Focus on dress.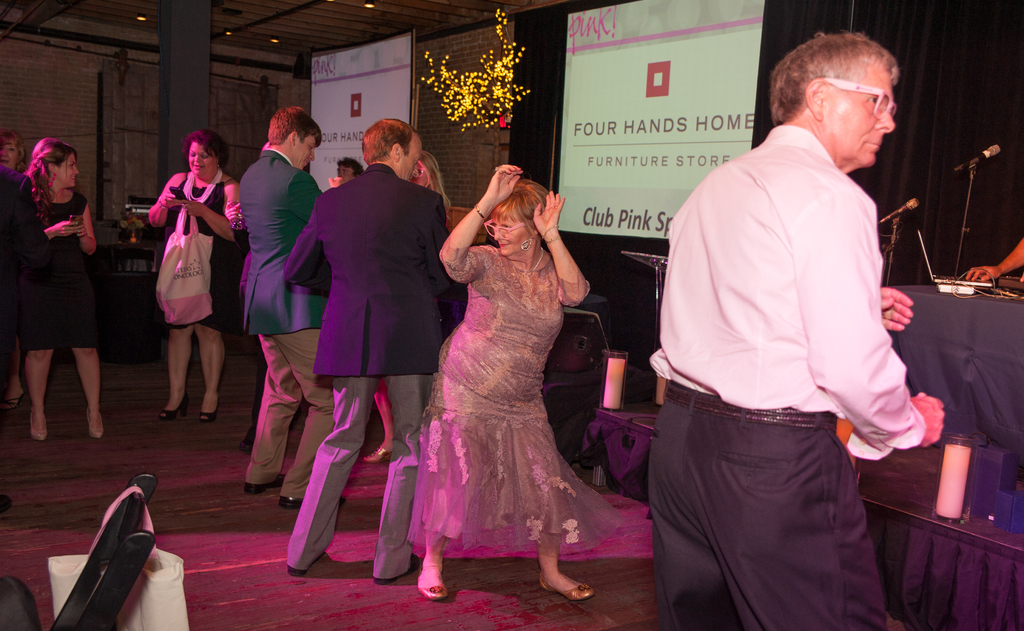
Focused at 157/180/236/335.
